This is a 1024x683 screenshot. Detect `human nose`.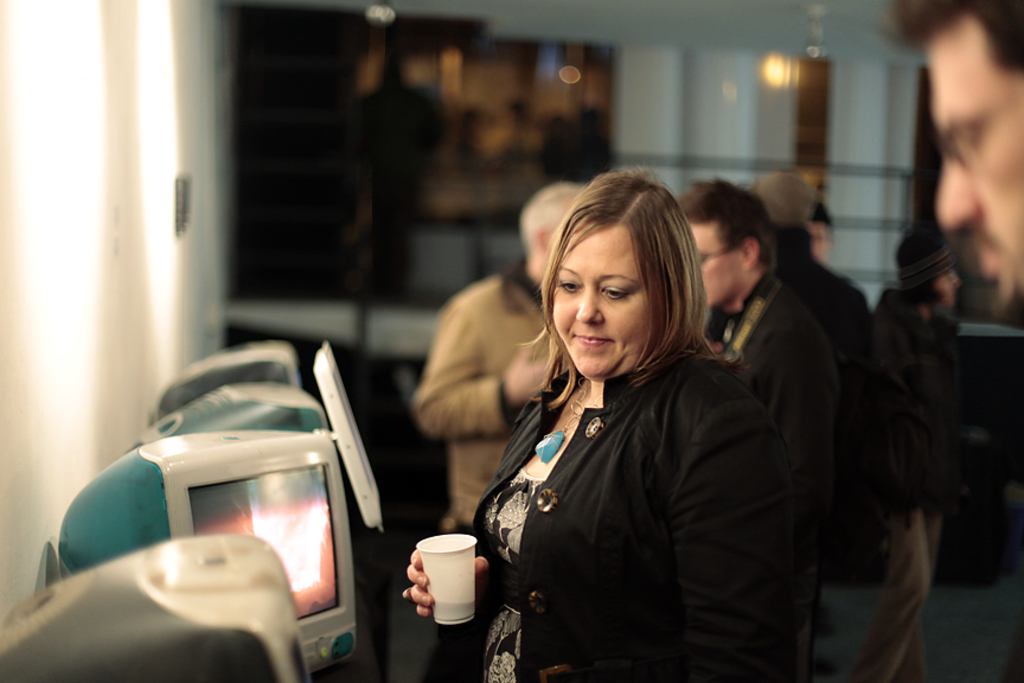
bbox(575, 285, 603, 324).
